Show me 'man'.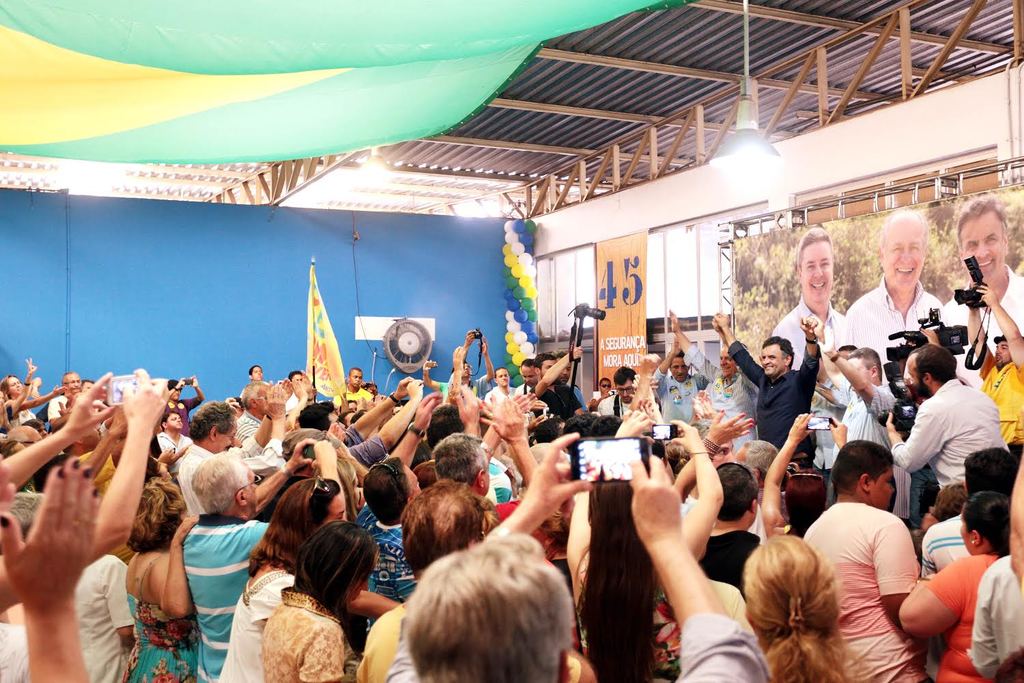
'man' is here: [729, 440, 782, 485].
